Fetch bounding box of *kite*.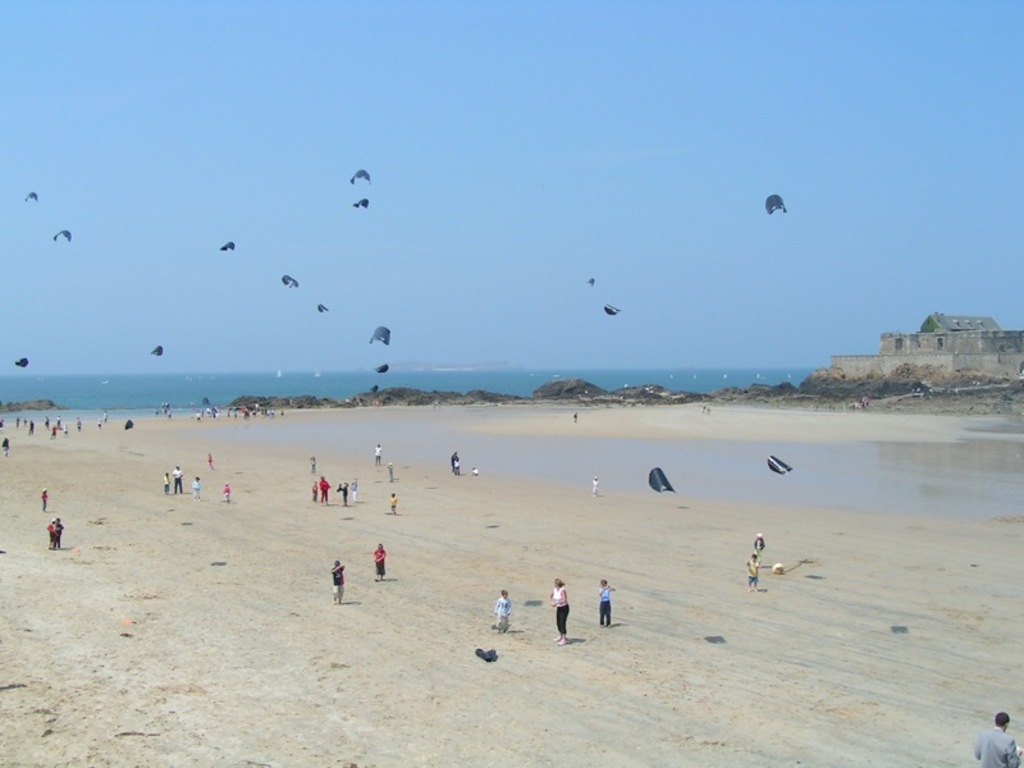
Bbox: (left=348, top=165, right=372, bottom=186).
